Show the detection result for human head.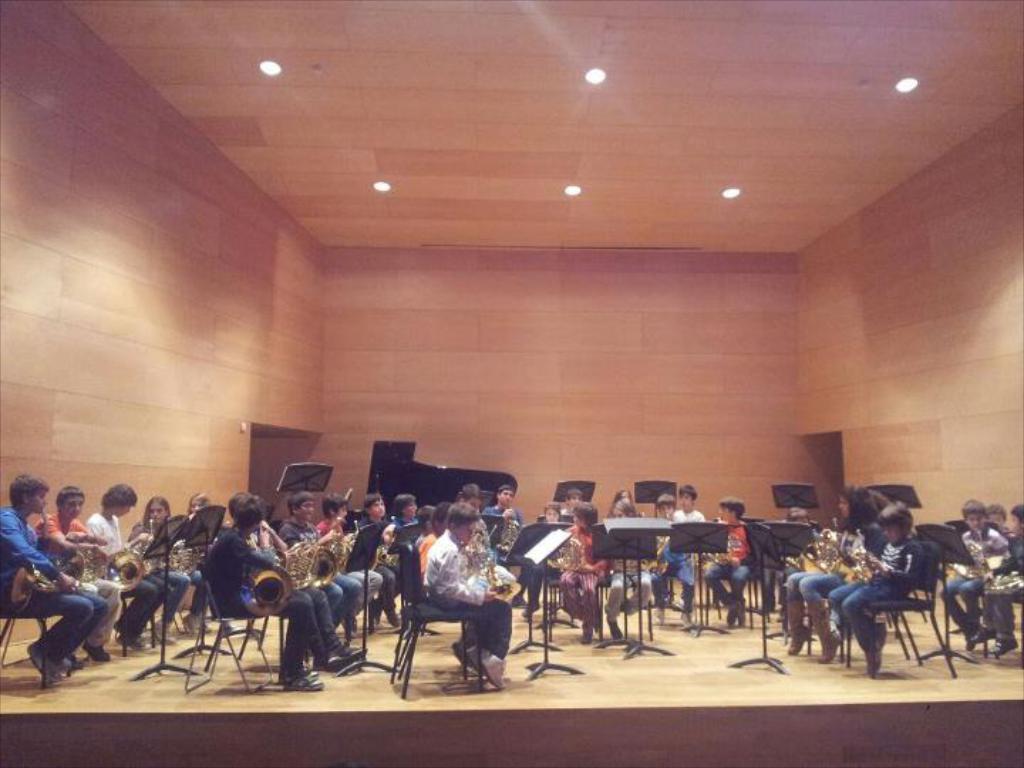
363, 495, 387, 521.
